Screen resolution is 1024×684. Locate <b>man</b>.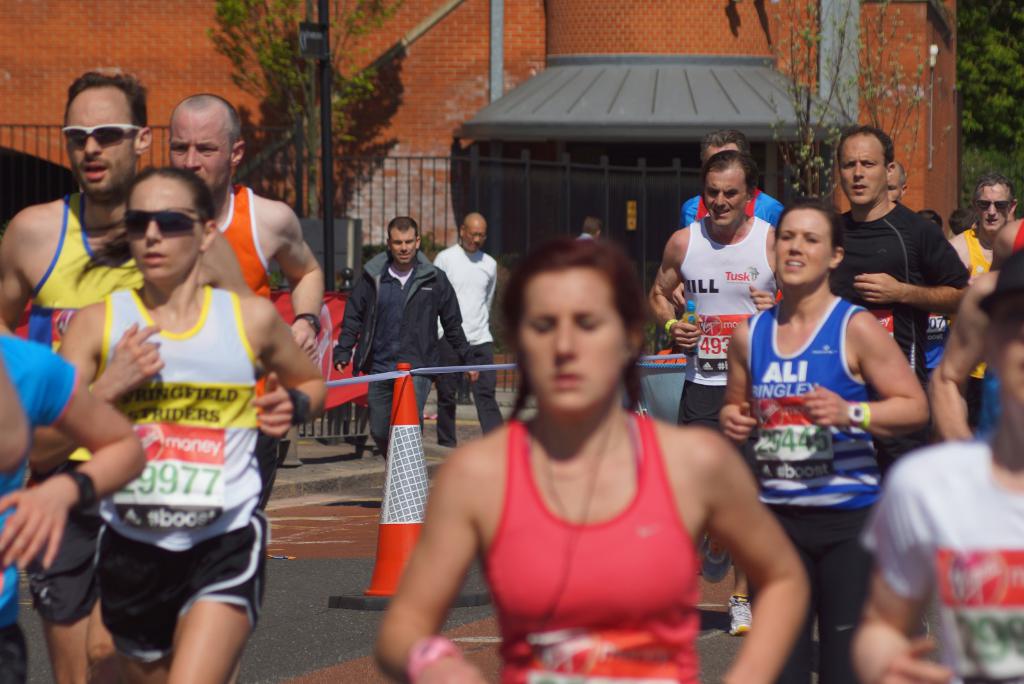
crop(925, 263, 1002, 448).
